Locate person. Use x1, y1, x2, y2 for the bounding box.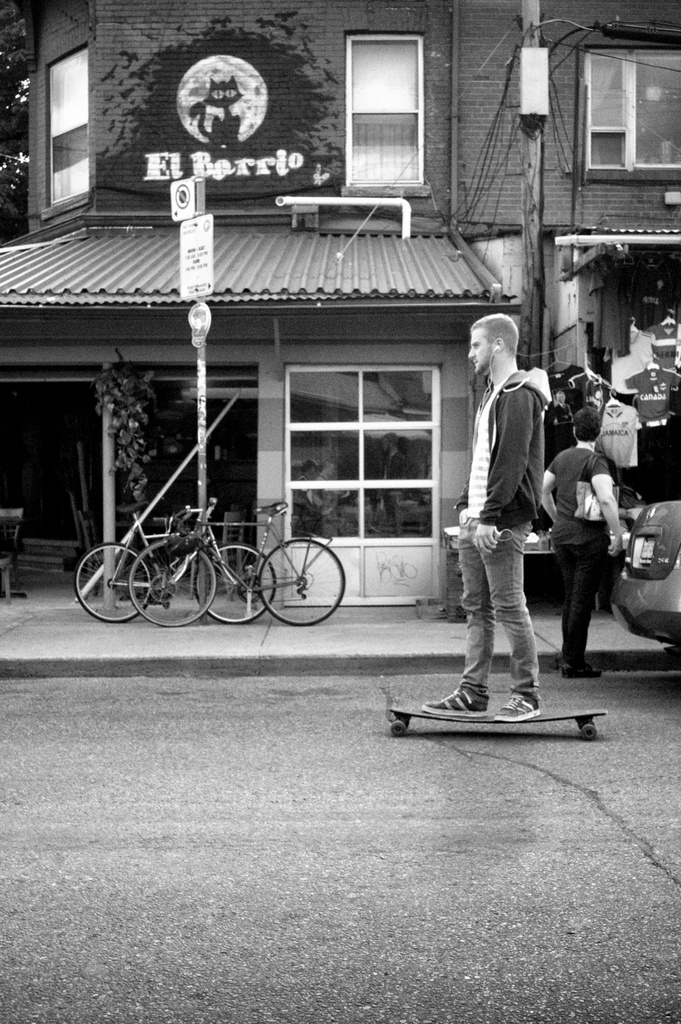
418, 316, 554, 725.
